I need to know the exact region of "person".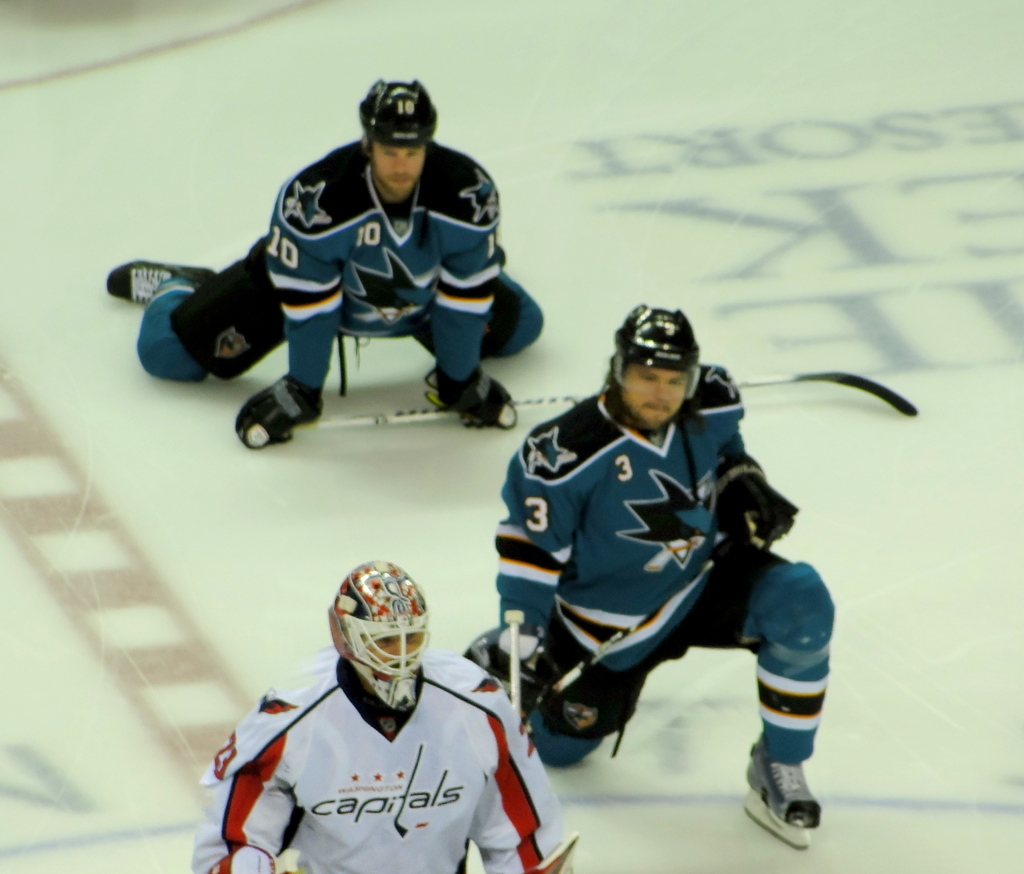
Region: (left=108, top=79, right=546, bottom=451).
